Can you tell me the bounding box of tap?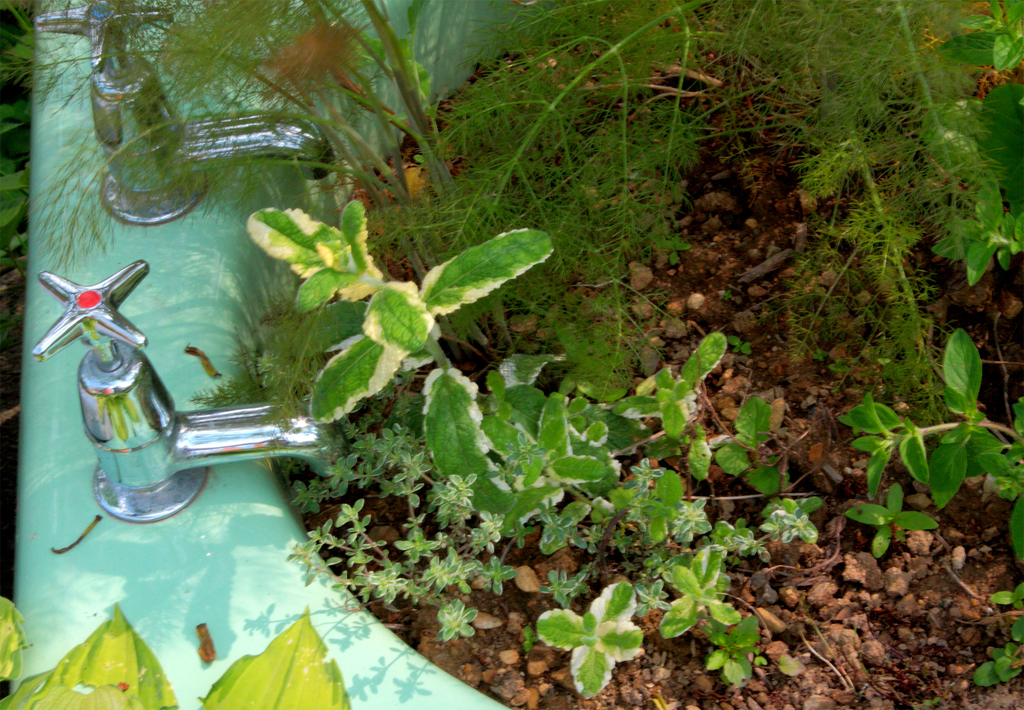
region(12, 273, 349, 549).
